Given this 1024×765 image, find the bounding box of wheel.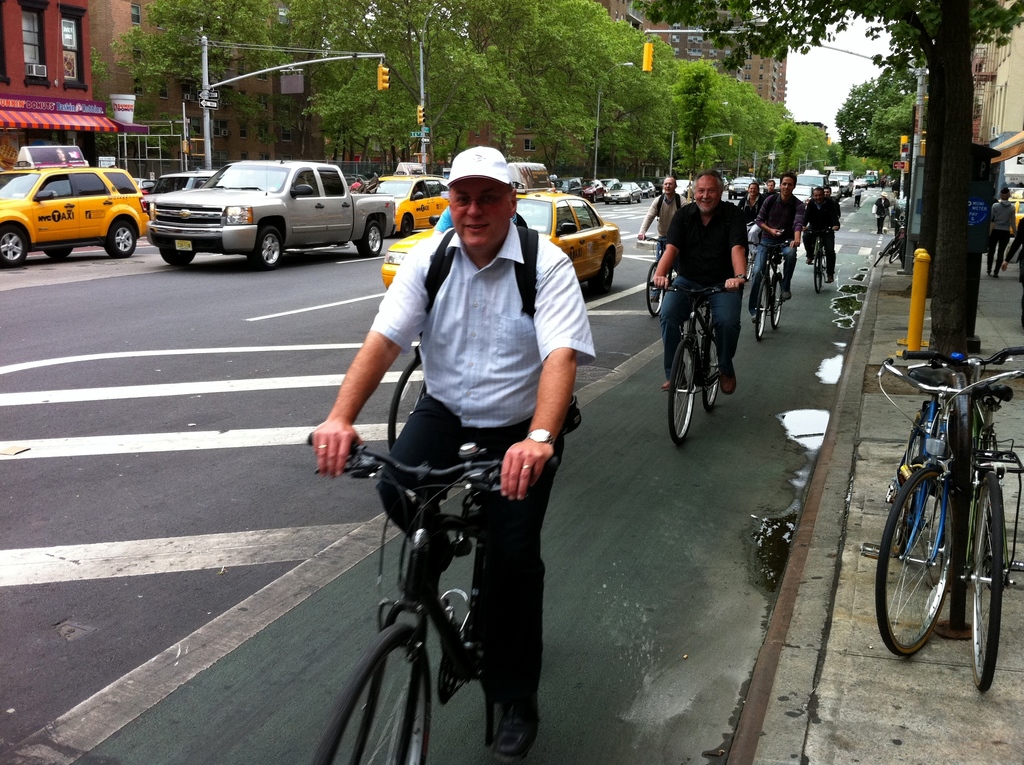
box=[636, 194, 642, 204].
